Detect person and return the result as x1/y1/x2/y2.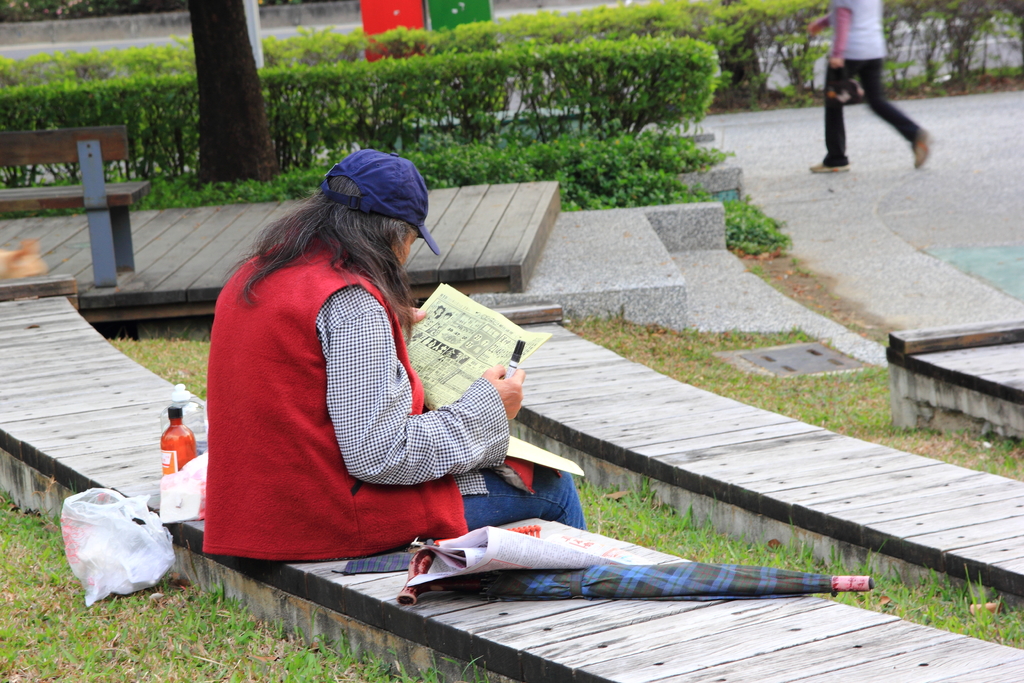
822/0/941/176.
